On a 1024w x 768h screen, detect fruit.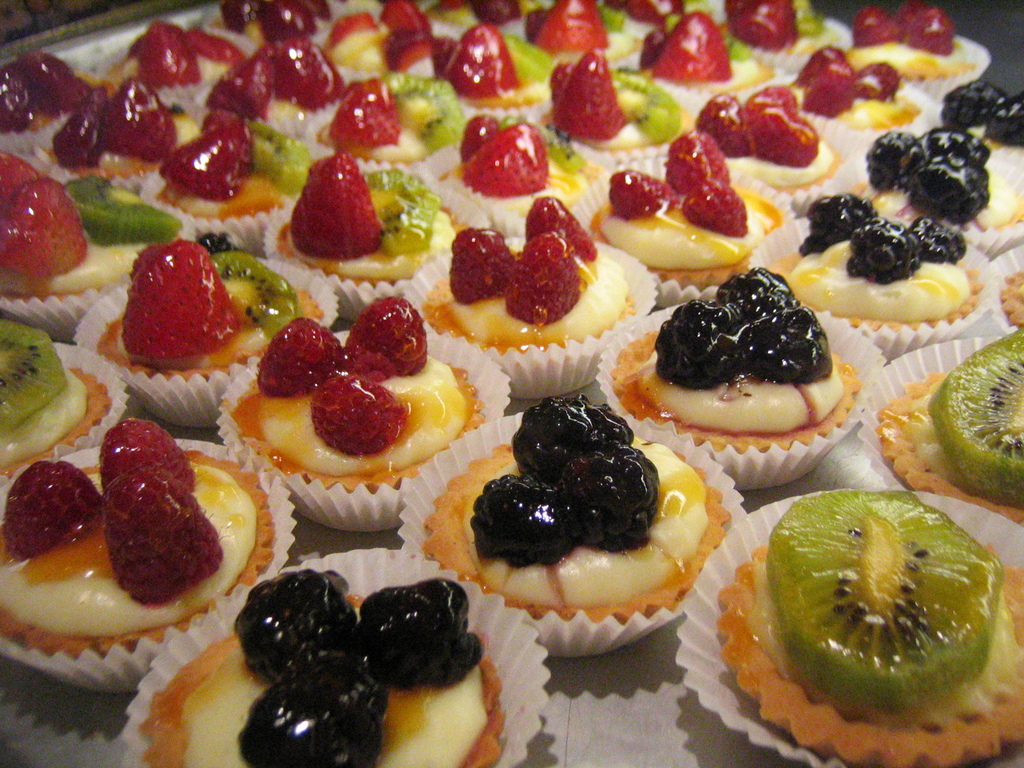
rect(470, 471, 584, 567).
